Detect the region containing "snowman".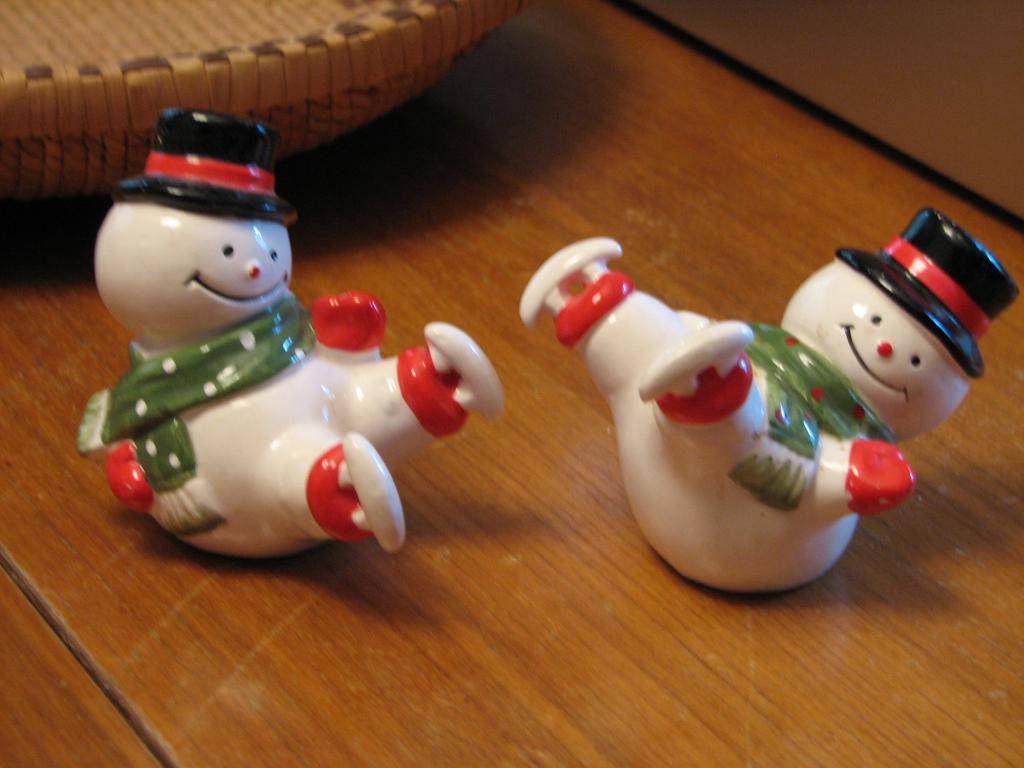
[x1=502, y1=202, x2=1023, y2=609].
